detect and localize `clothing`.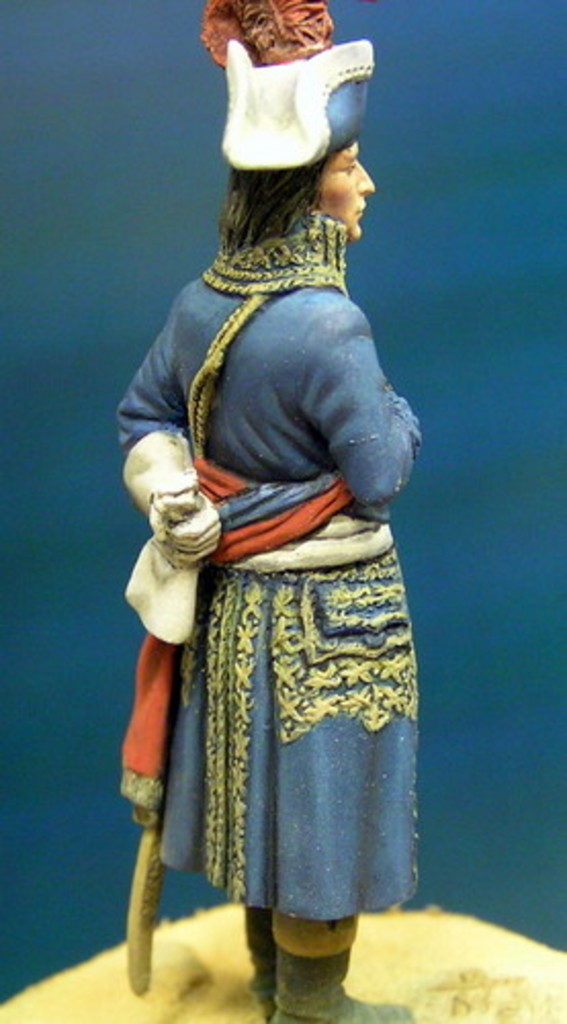
Localized at 111/4/432/922.
